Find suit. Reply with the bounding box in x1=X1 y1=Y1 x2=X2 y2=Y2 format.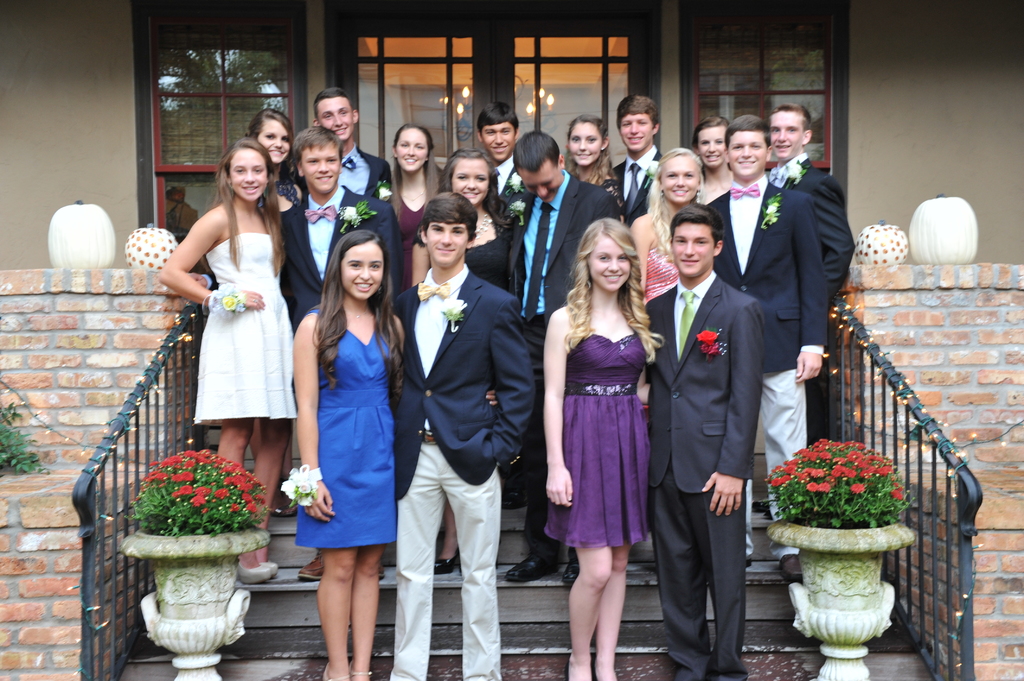
x1=278 y1=185 x2=402 y2=337.
